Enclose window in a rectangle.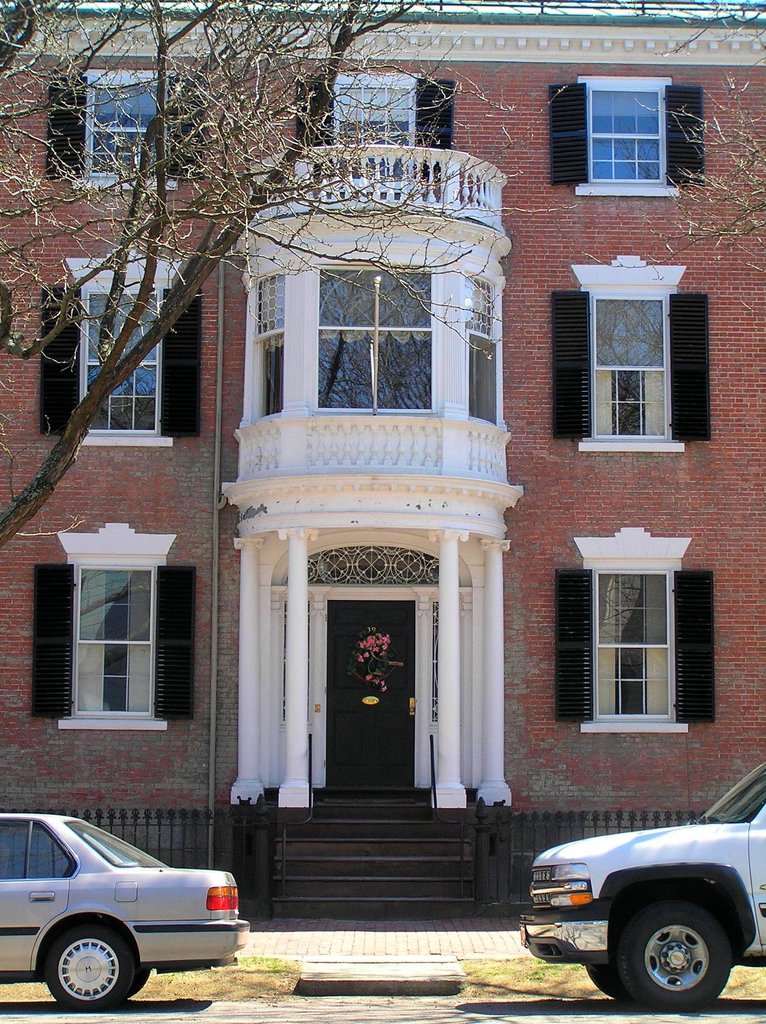
Rect(582, 77, 671, 186).
